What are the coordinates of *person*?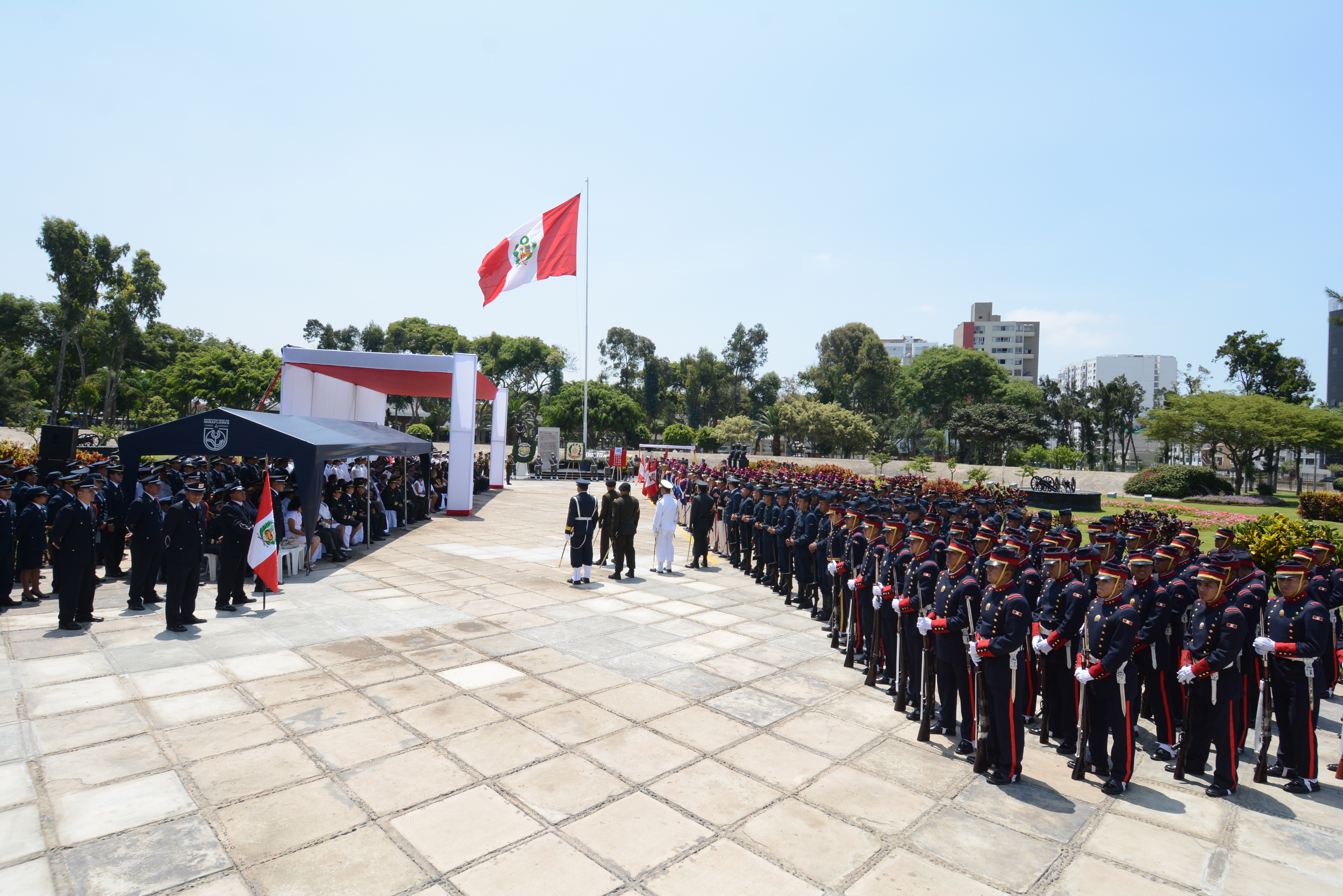
<bbox>244, 150, 252, 190</bbox>.
